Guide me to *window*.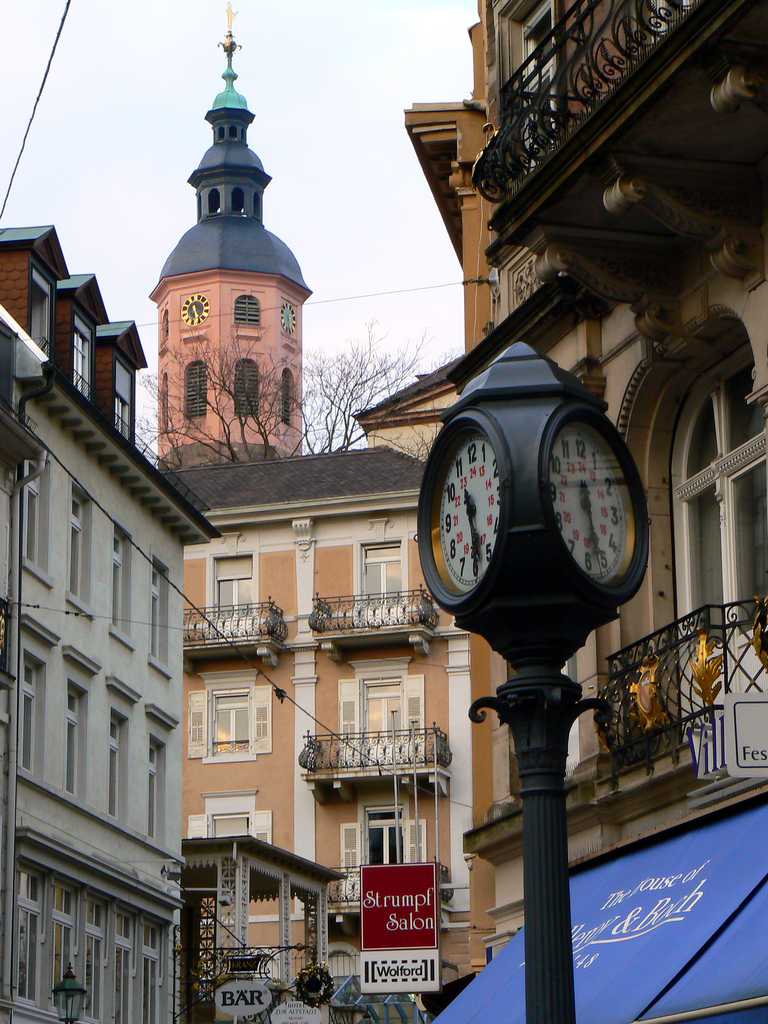
Guidance: BBox(349, 534, 407, 622).
